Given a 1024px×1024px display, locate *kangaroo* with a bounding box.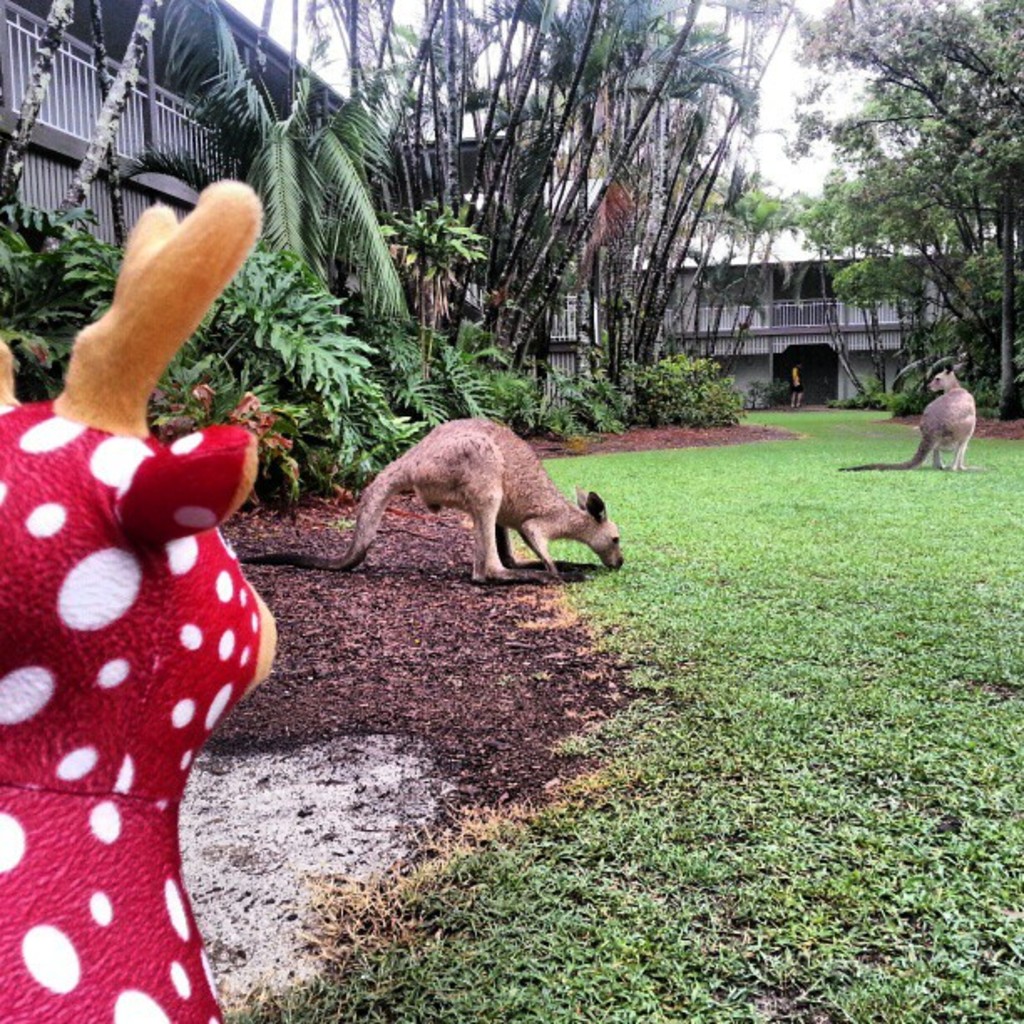
Located: pyautogui.locateOnScreen(827, 365, 972, 477).
